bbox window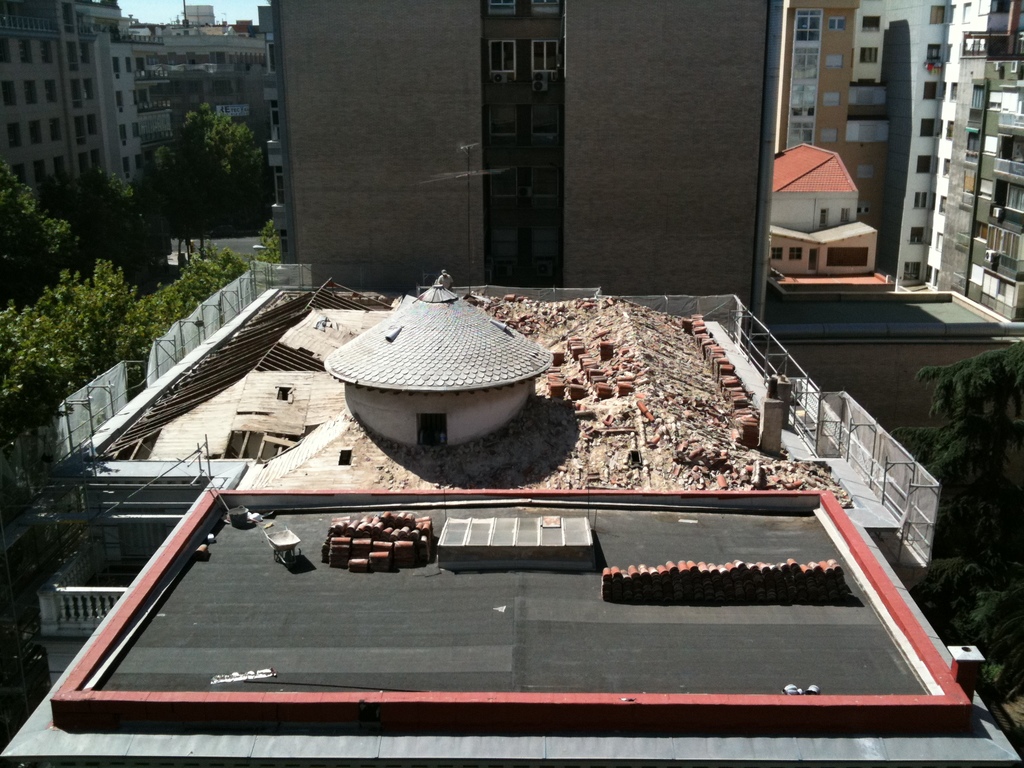
(1007,186,1023,209)
